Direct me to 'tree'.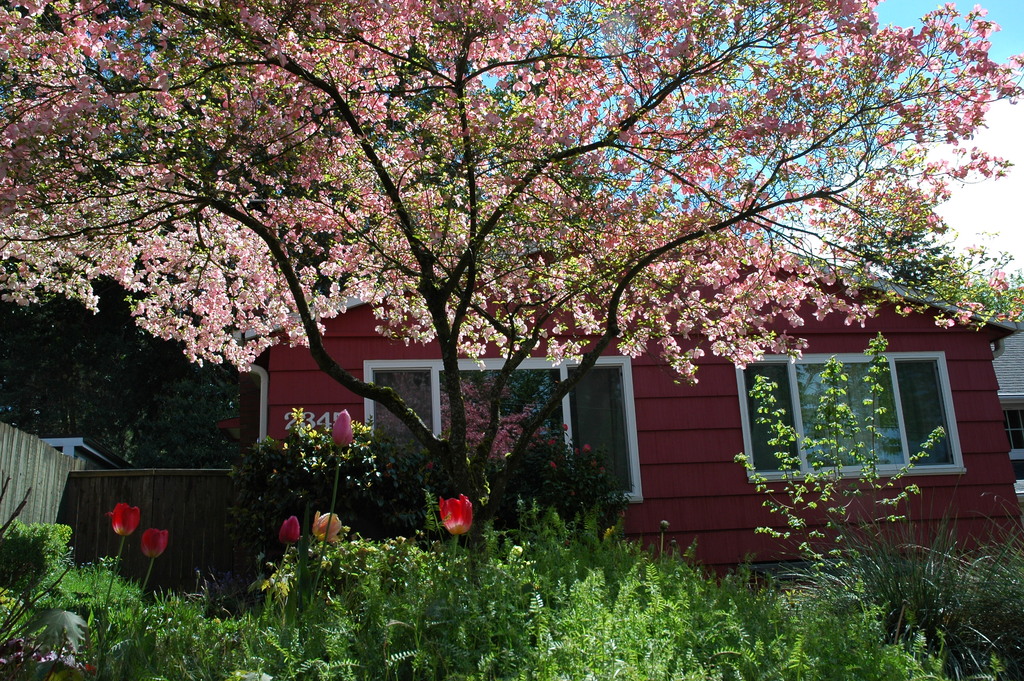
Direction: detection(196, 394, 461, 627).
